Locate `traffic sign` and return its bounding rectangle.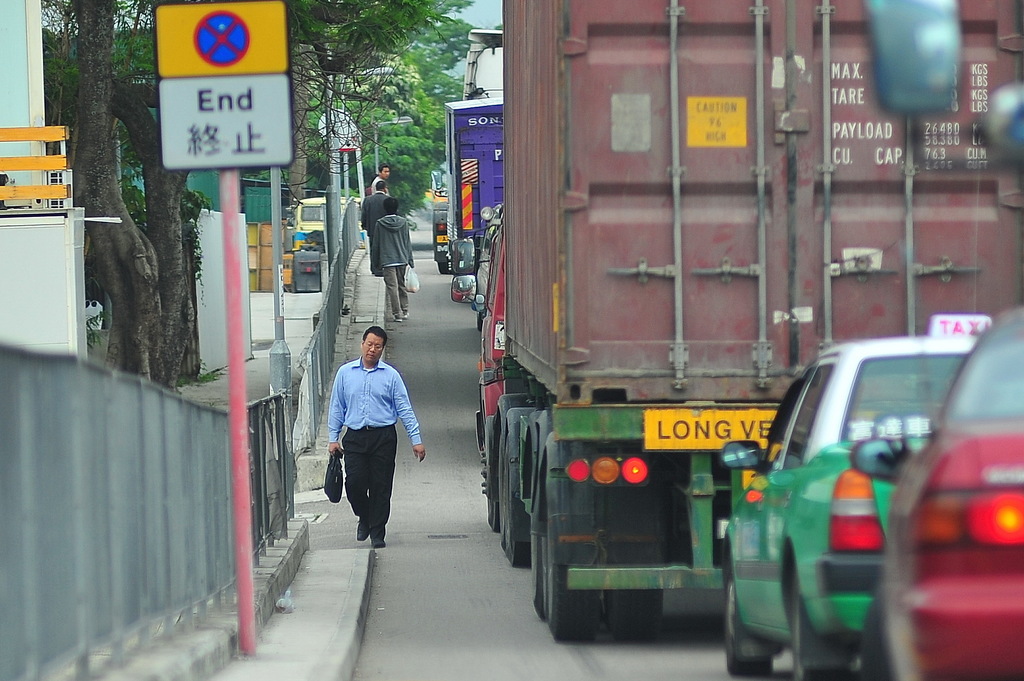
bbox=[156, 0, 291, 73].
